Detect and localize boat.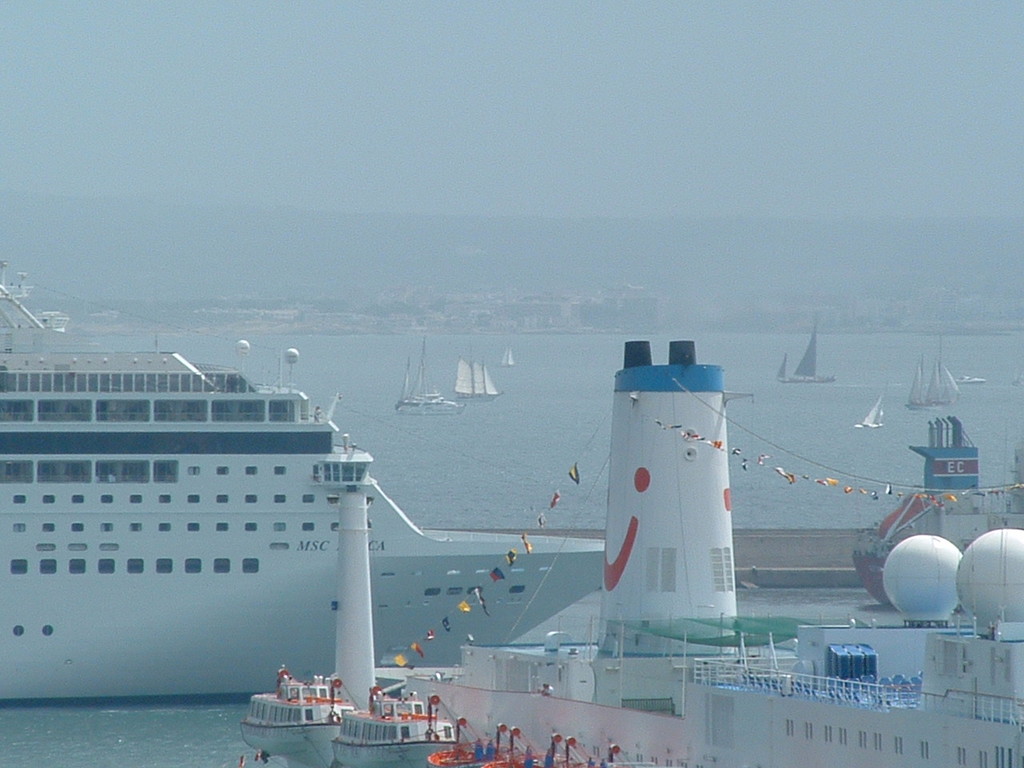
Localized at (x1=0, y1=252, x2=610, y2=705).
